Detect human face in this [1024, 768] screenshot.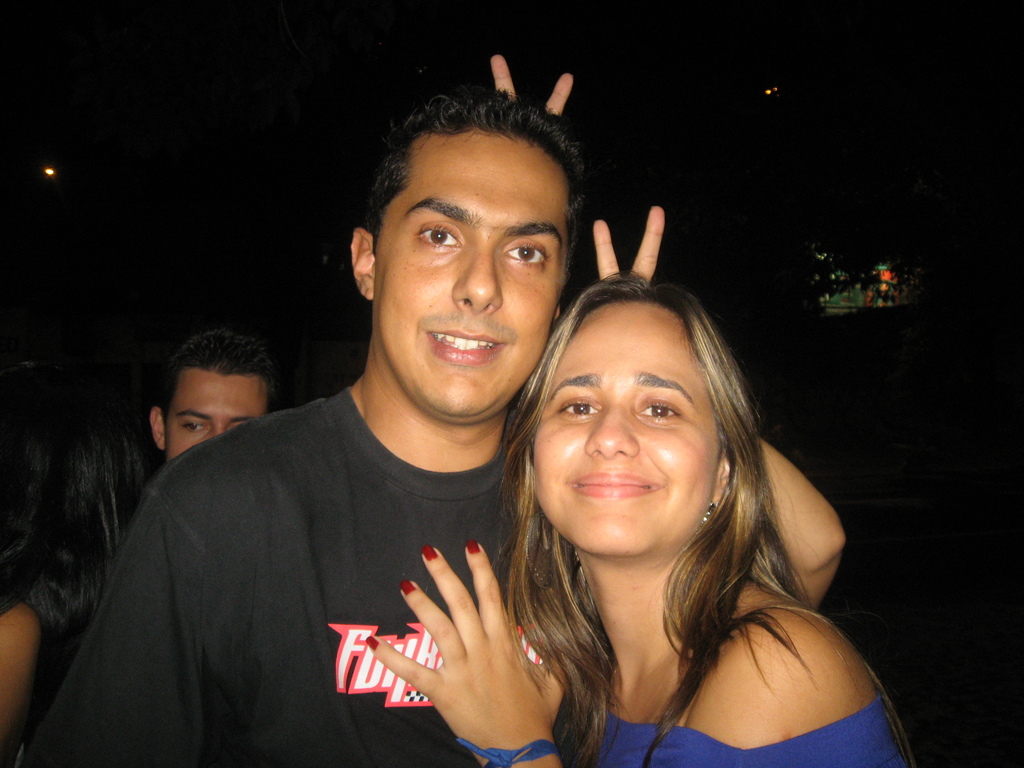
Detection: 372, 129, 571, 428.
